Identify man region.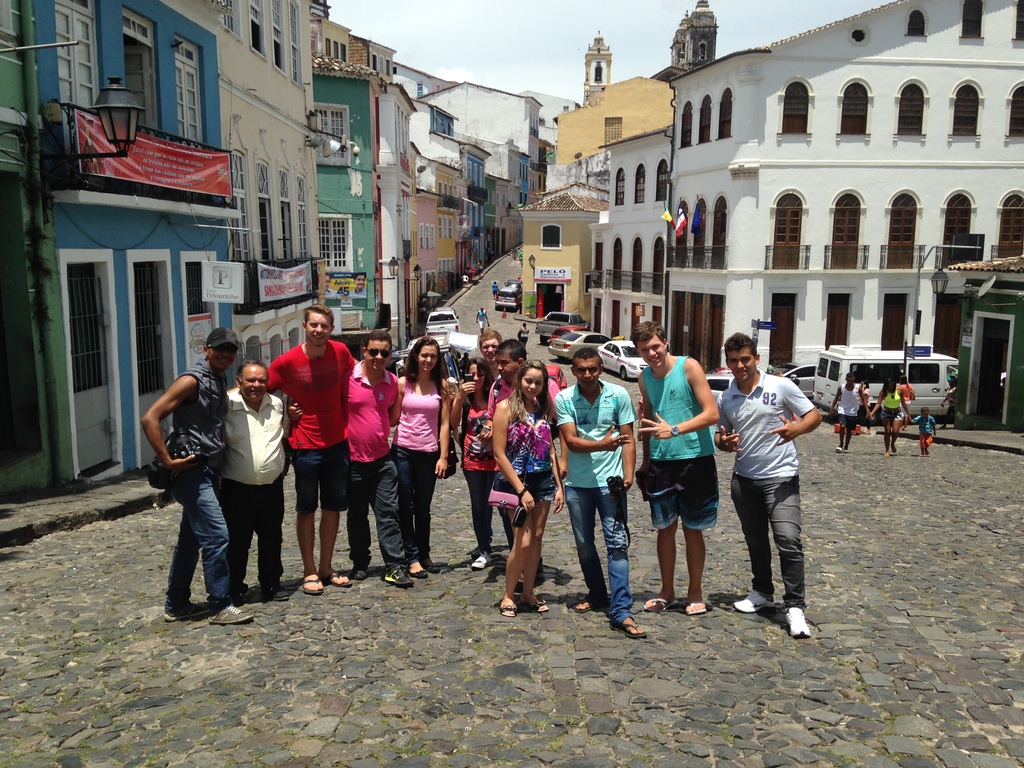
Region: crop(829, 371, 862, 454).
